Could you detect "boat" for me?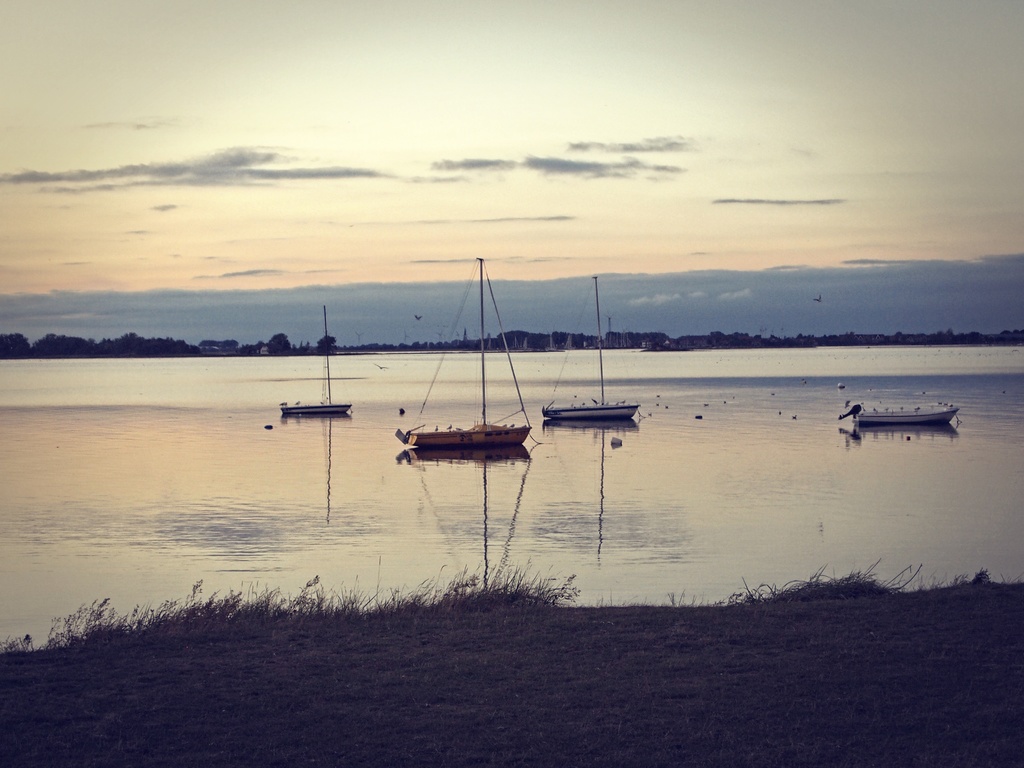
Detection result: Rect(388, 260, 560, 484).
